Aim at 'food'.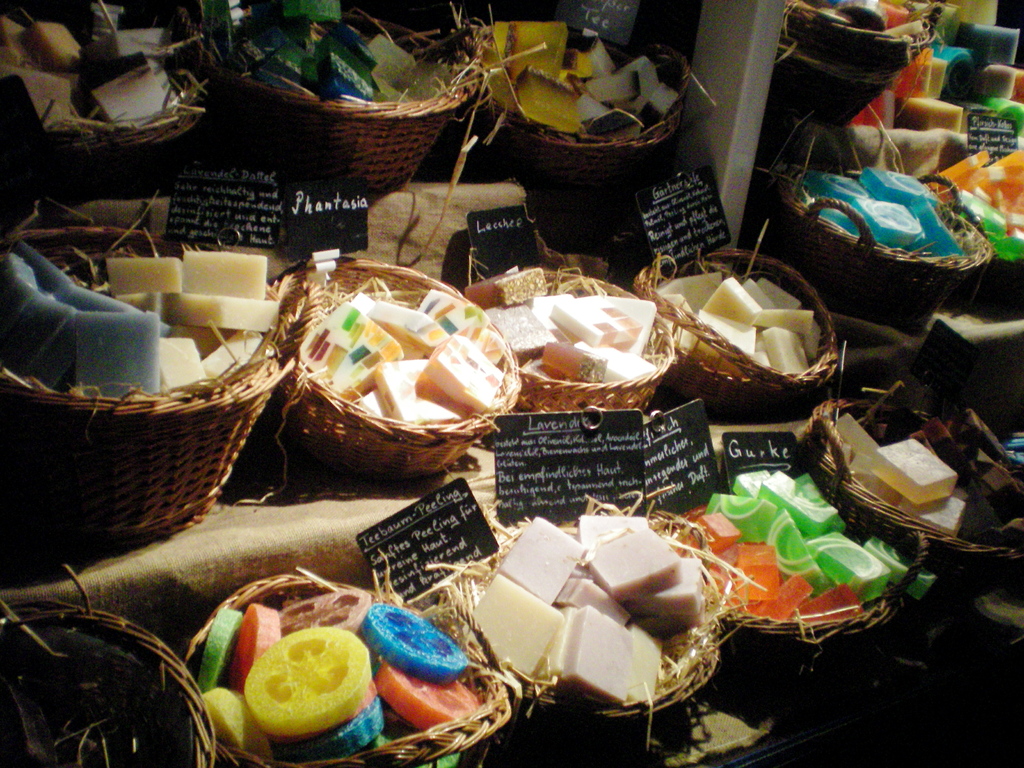
Aimed at bbox(488, 17, 680, 140).
